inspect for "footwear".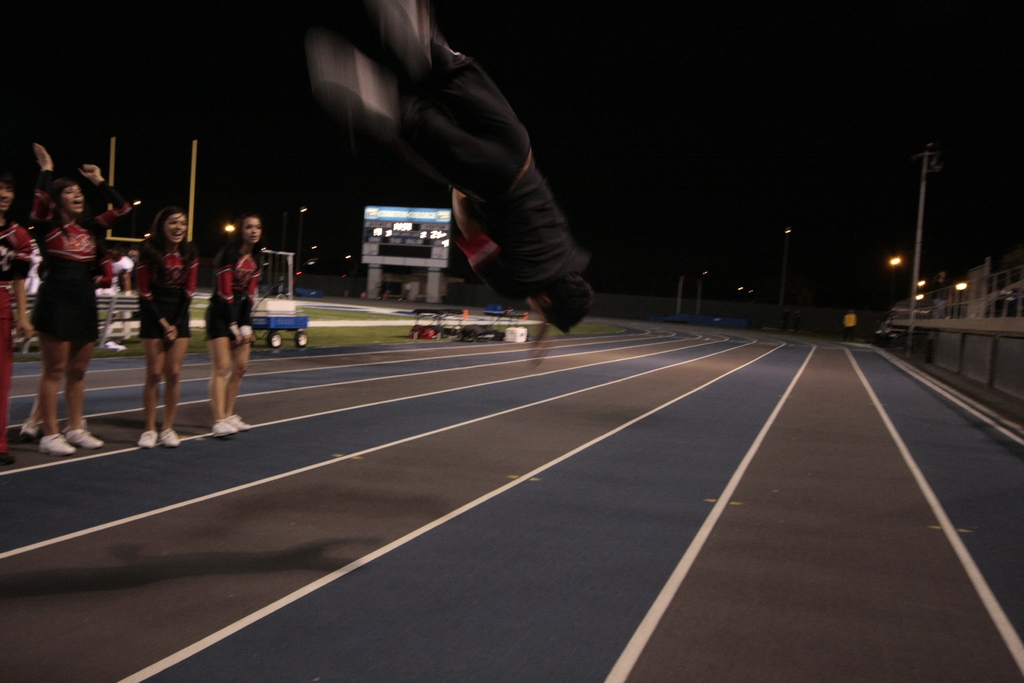
Inspection: {"left": 160, "top": 427, "right": 183, "bottom": 446}.
